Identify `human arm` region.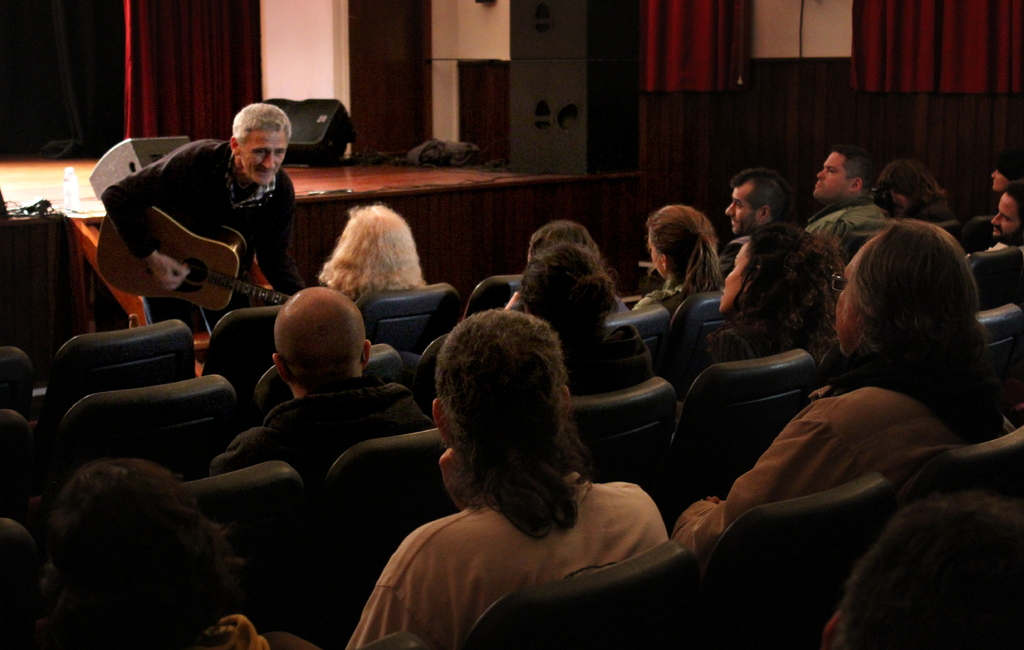
Region: region(818, 215, 845, 241).
